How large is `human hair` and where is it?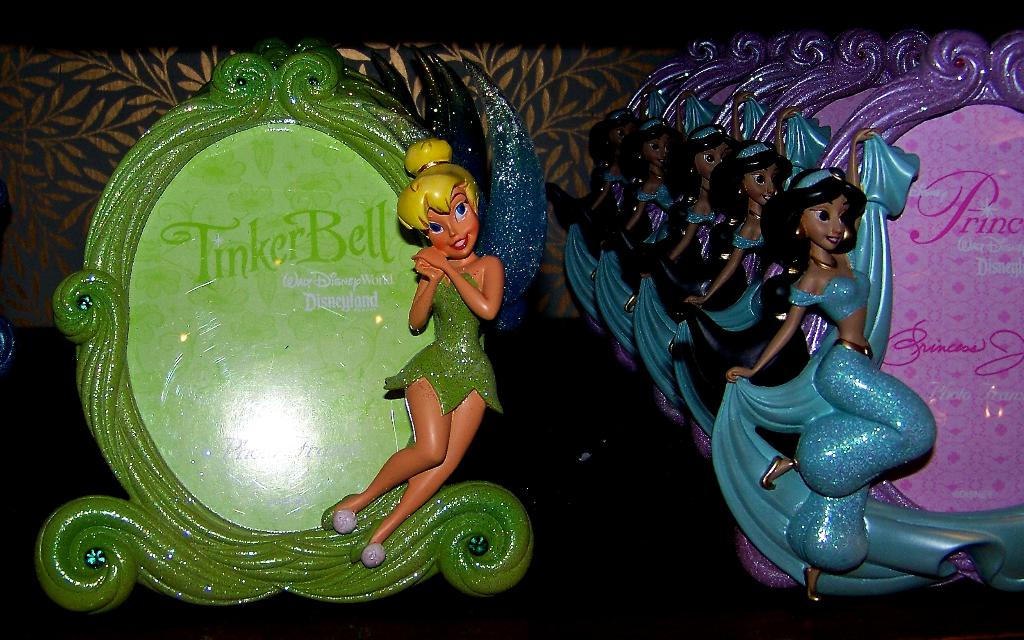
Bounding box: pyautogui.locateOnScreen(708, 146, 800, 220).
